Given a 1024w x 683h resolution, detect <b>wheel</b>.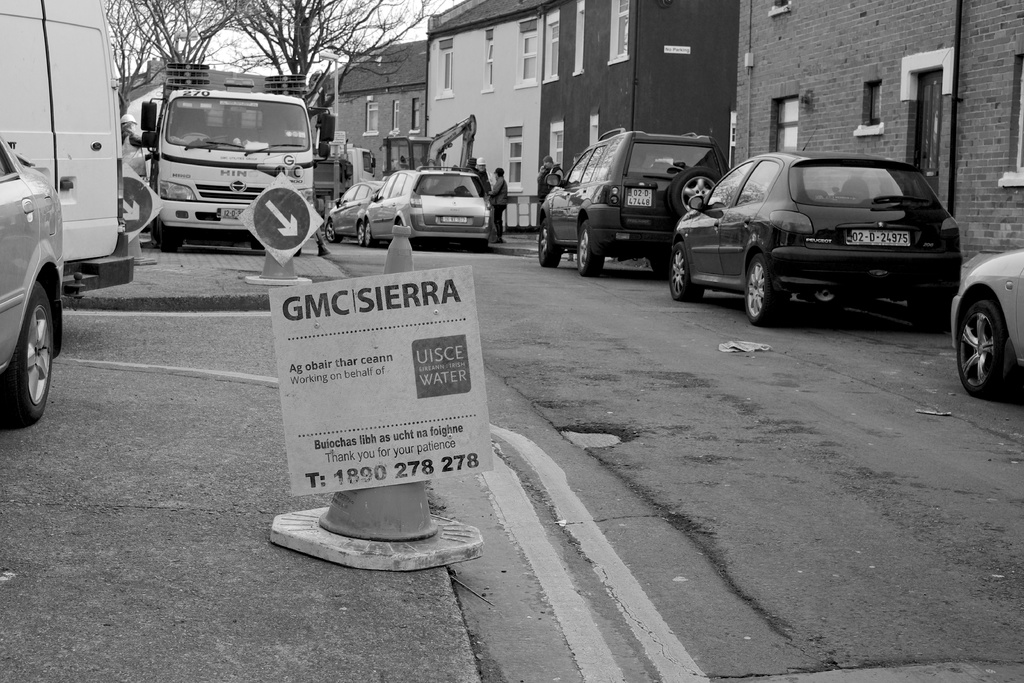
locate(669, 243, 703, 302).
